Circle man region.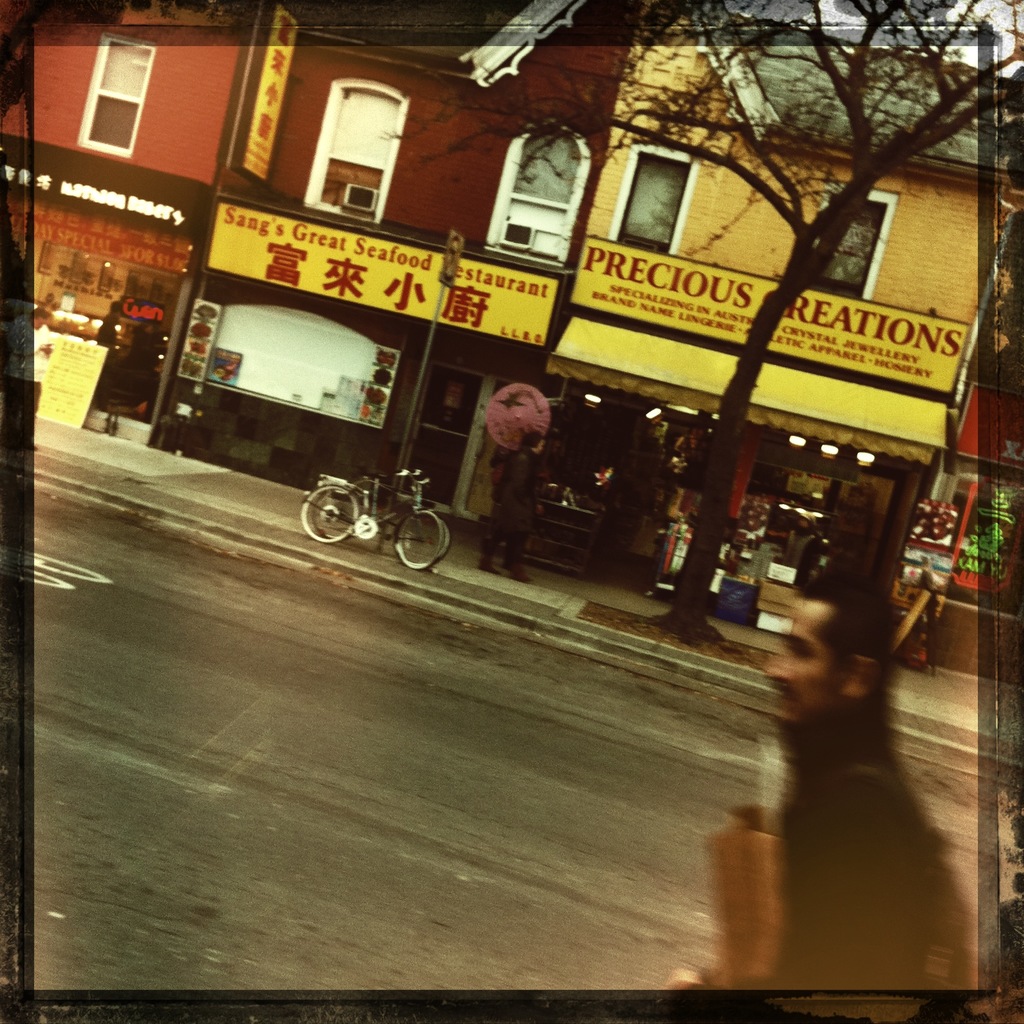
Region: x1=682, y1=537, x2=979, y2=994.
